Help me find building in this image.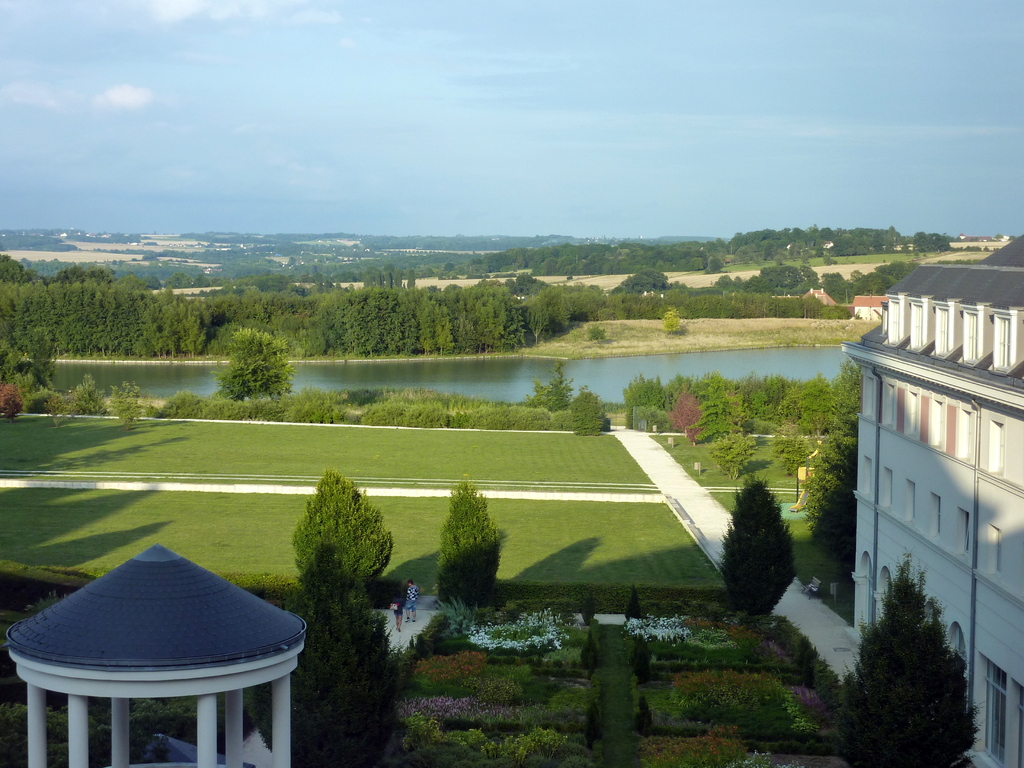
Found it: rect(844, 234, 1023, 767).
